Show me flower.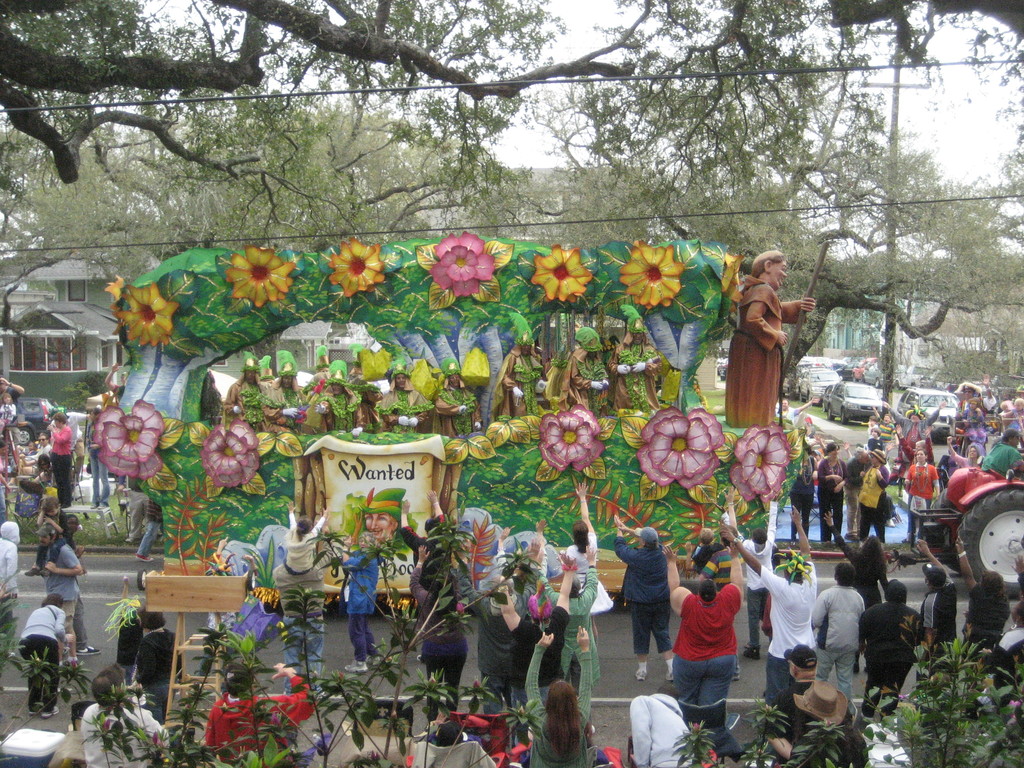
flower is here: box(424, 228, 499, 302).
